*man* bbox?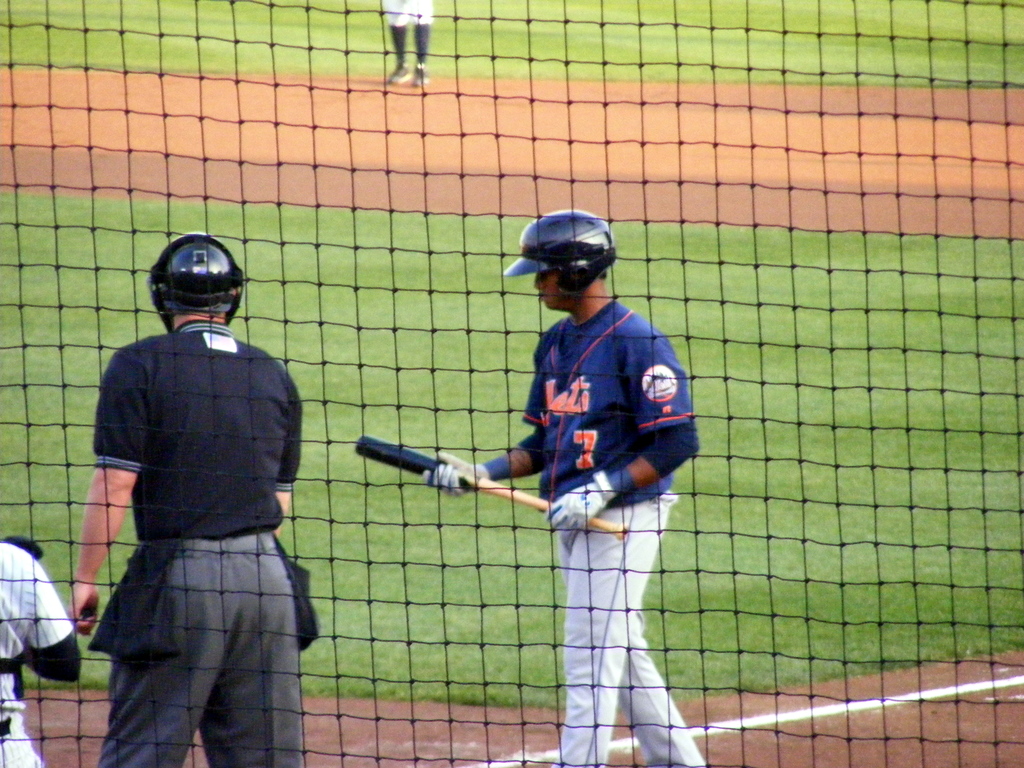
68 209 327 765
